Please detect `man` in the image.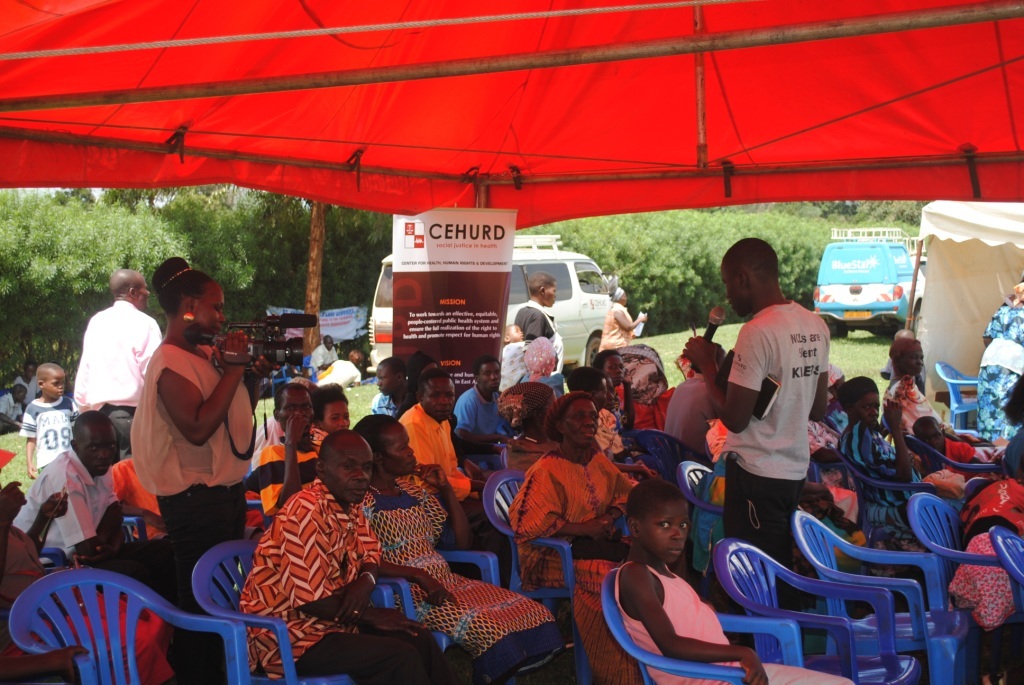
select_region(449, 351, 511, 467).
